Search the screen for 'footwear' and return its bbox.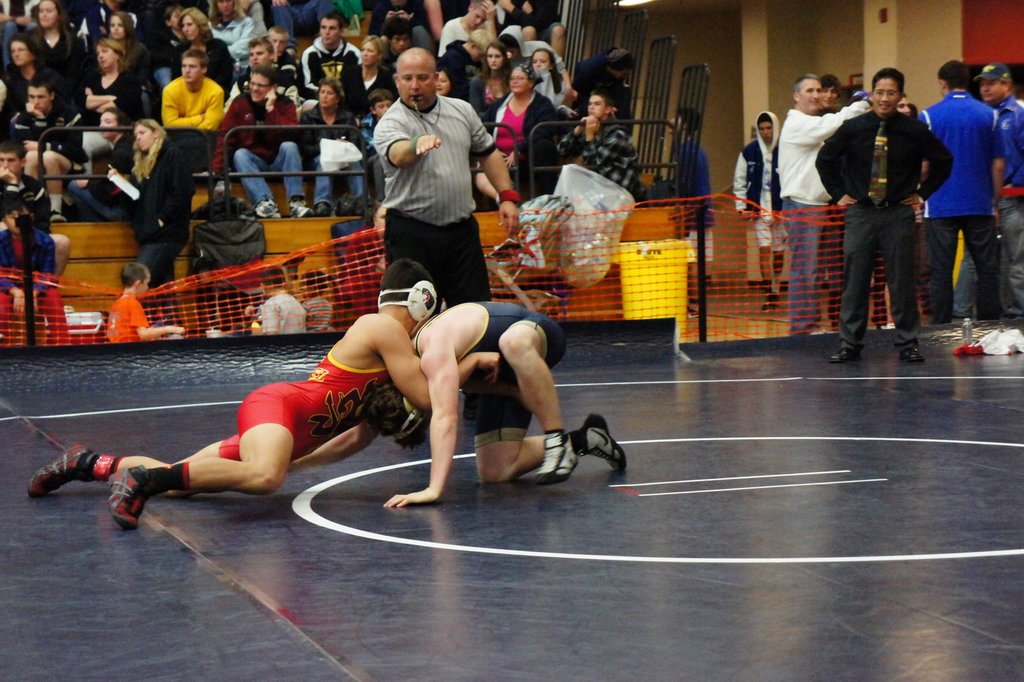
Found: bbox(522, 414, 621, 486).
